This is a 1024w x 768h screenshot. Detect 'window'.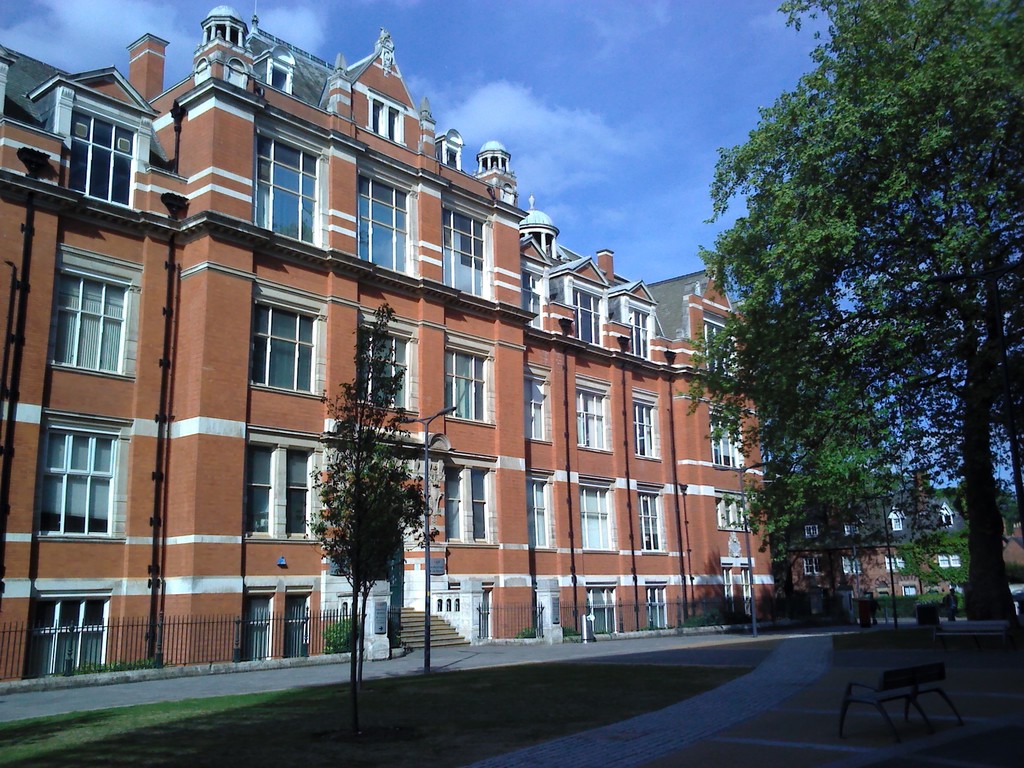
l=30, t=415, r=111, b=554.
